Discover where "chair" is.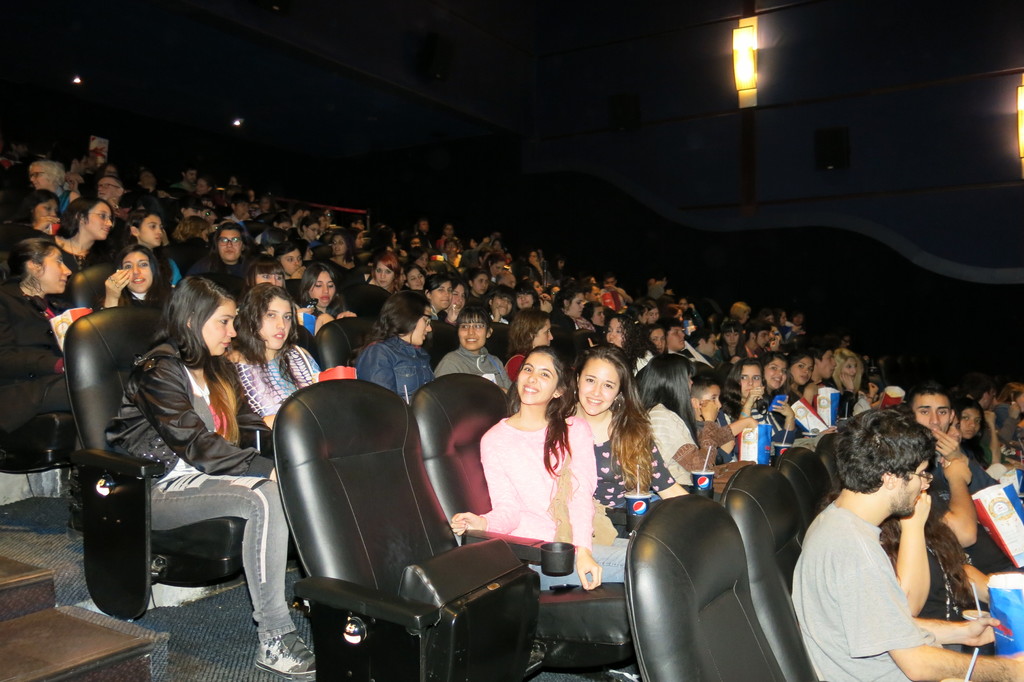
Discovered at region(775, 443, 834, 548).
